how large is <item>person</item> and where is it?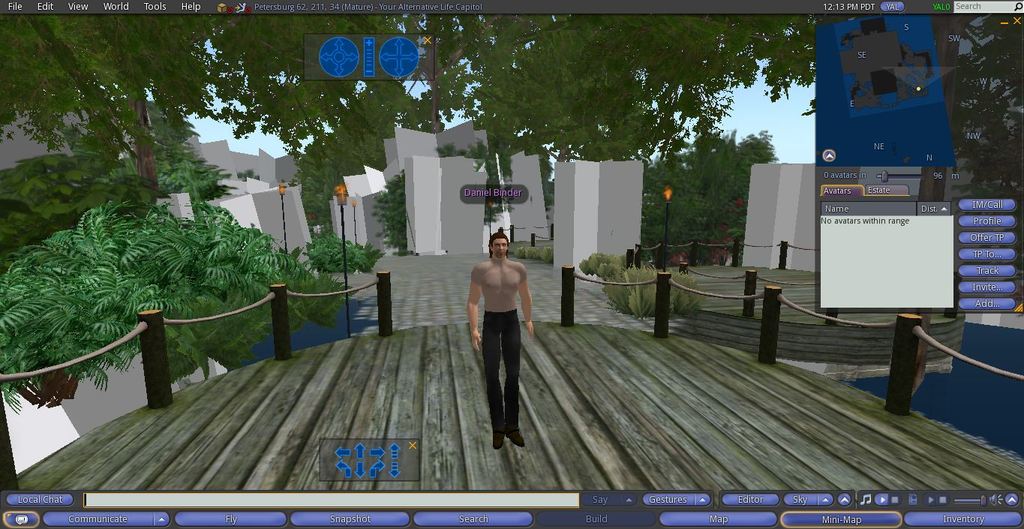
Bounding box: x1=467 y1=217 x2=539 y2=448.
